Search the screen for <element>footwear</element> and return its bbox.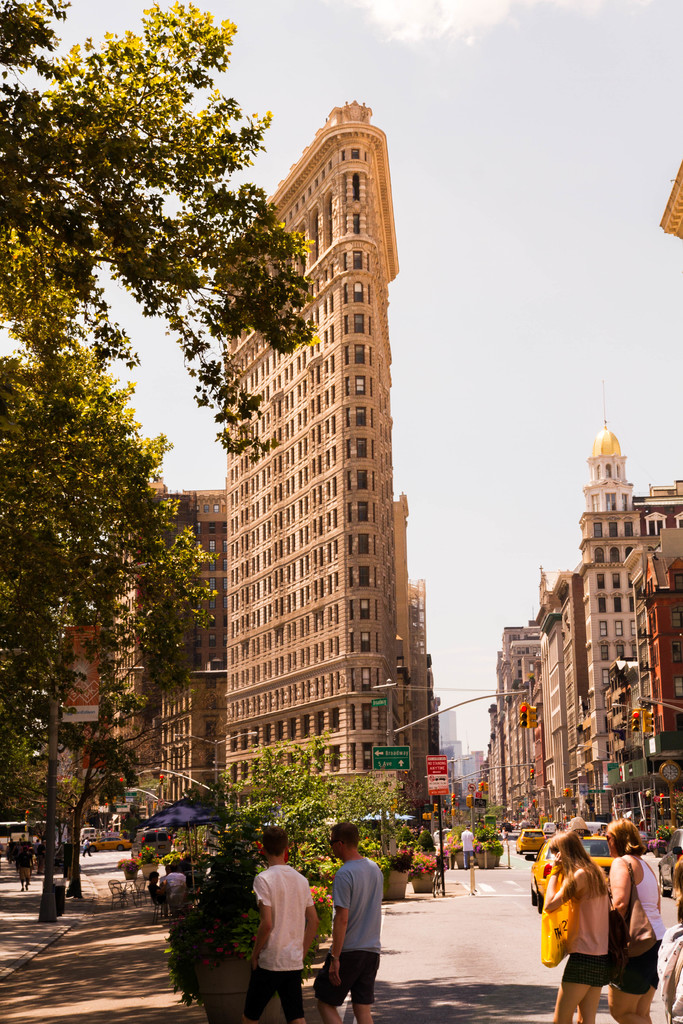
Found: 21,888,22,892.
